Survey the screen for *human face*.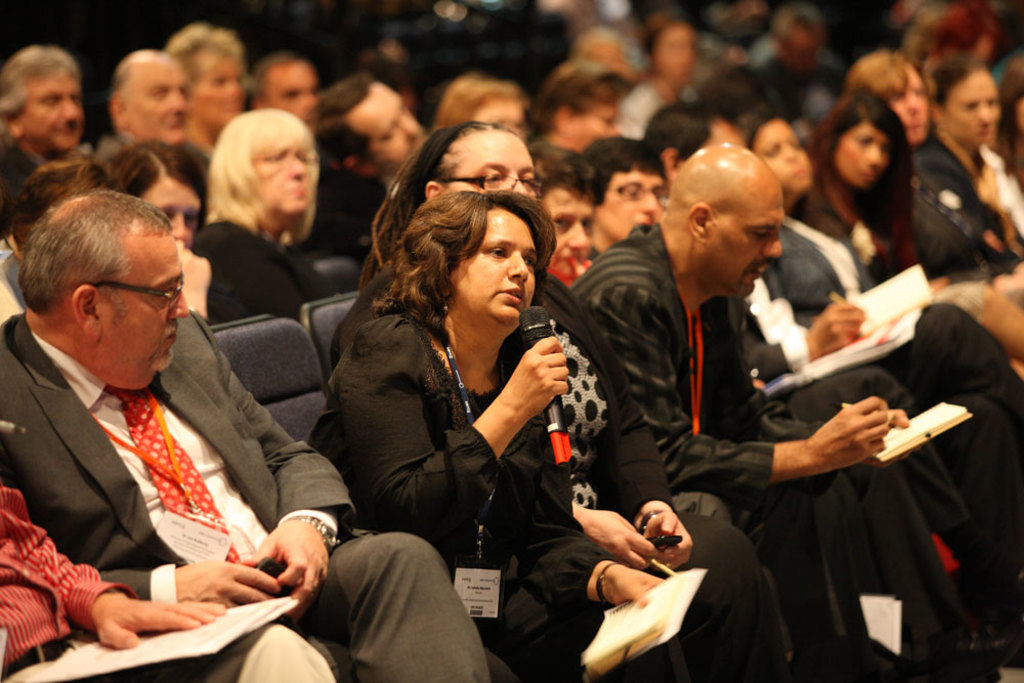
Survey found: {"x1": 104, "y1": 221, "x2": 188, "y2": 373}.
